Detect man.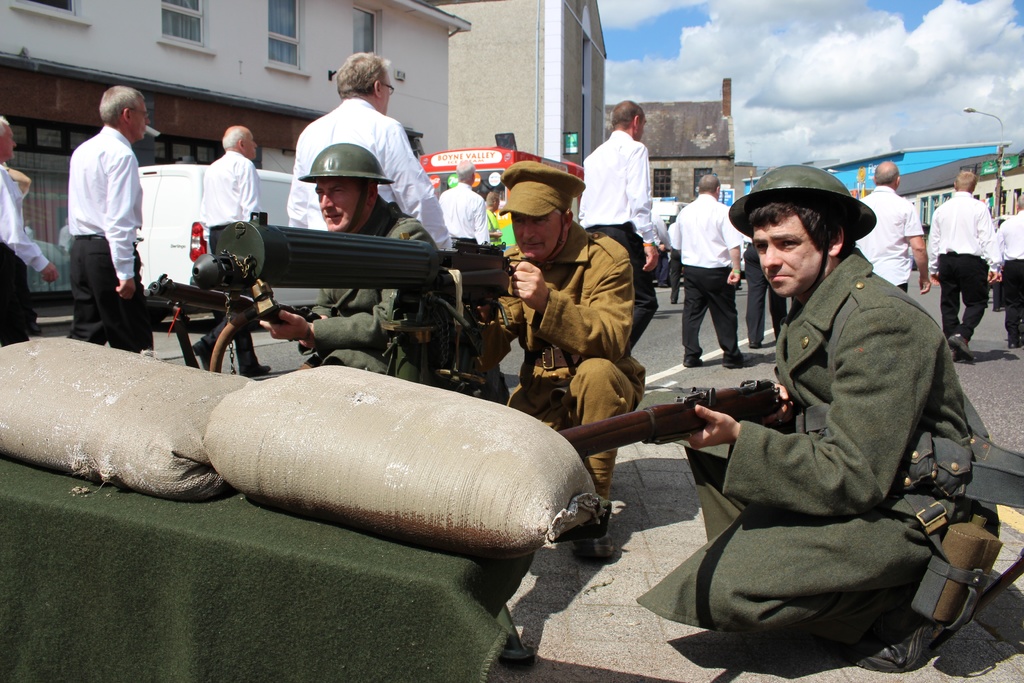
Detected at 855/157/931/299.
